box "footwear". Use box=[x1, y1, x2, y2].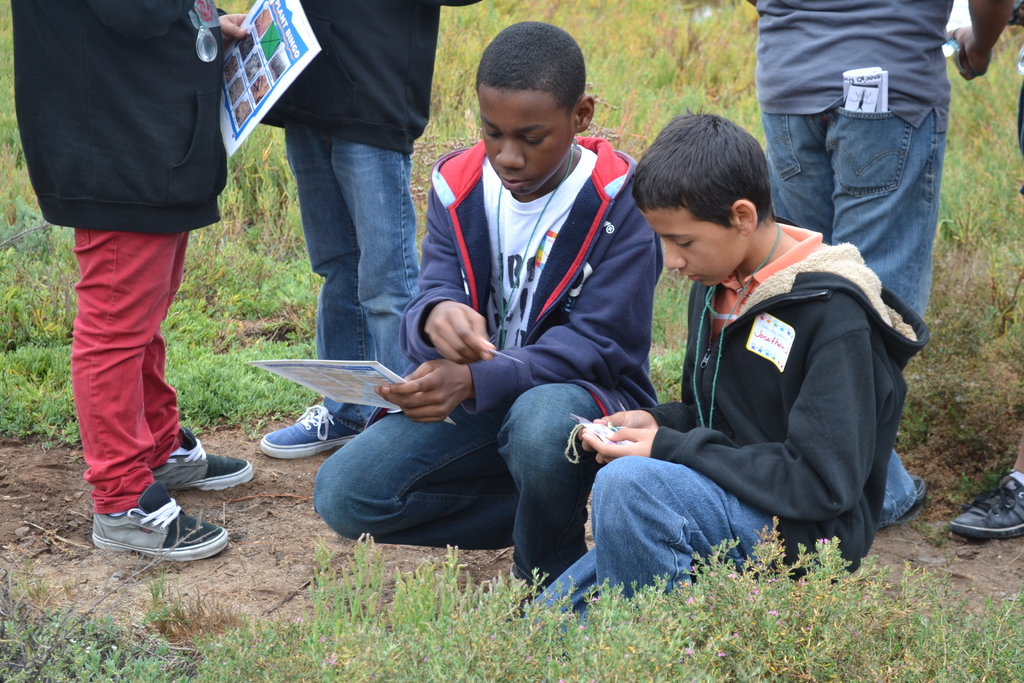
box=[257, 403, 355, 452].
